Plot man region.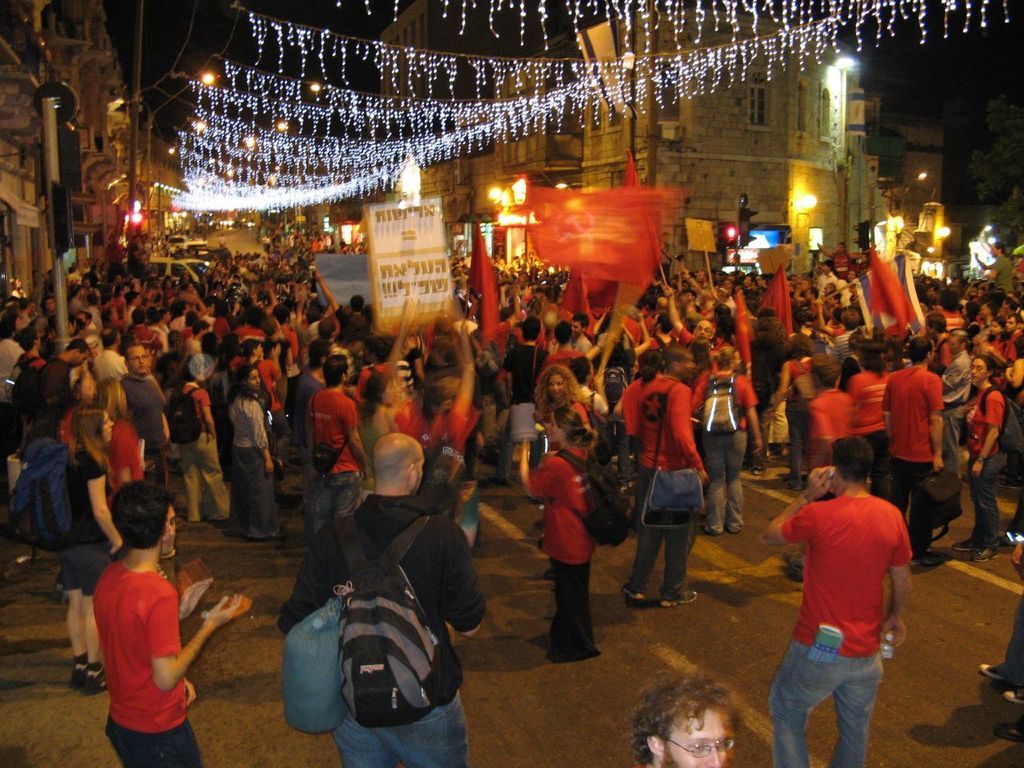
Plotted at BBox(89, 478, 250, 767).
